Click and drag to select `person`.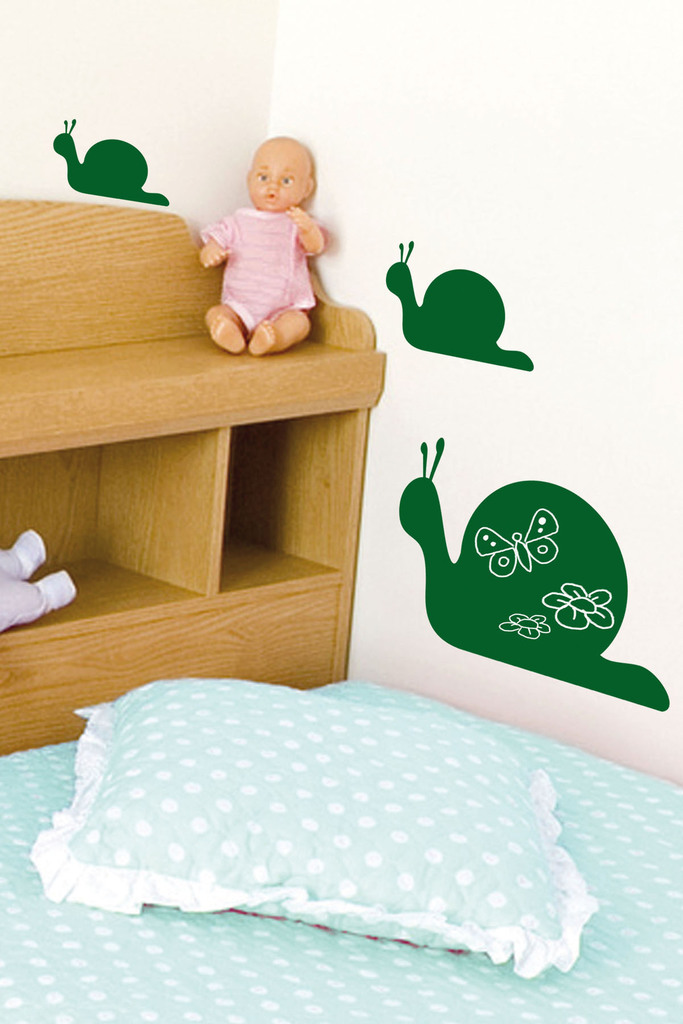
Selection: 200/134/327/353.
